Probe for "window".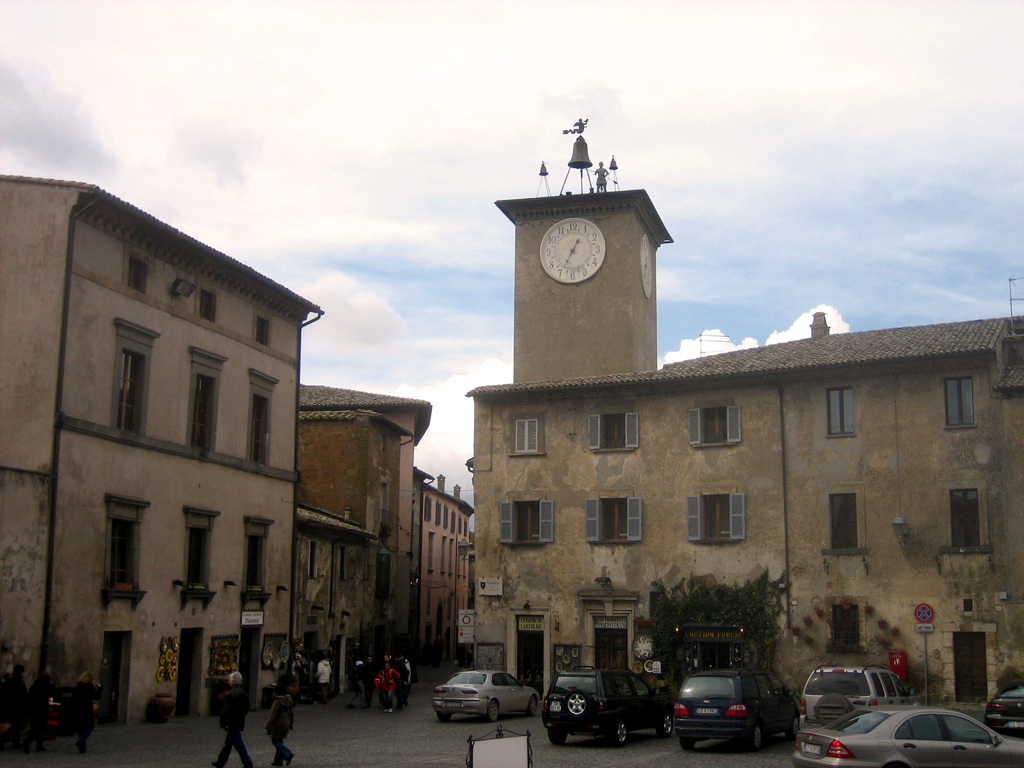
Probe result: [left=501, top=505, right=546, bottom=542].
